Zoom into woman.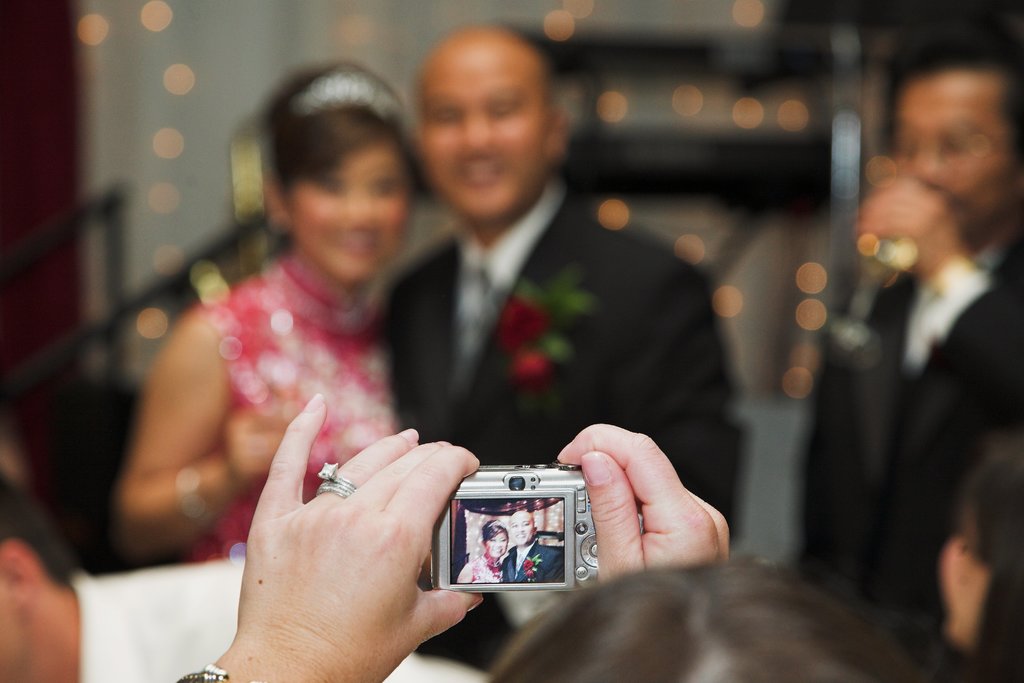
Zoom target: region(106, 50, 425, 550).
